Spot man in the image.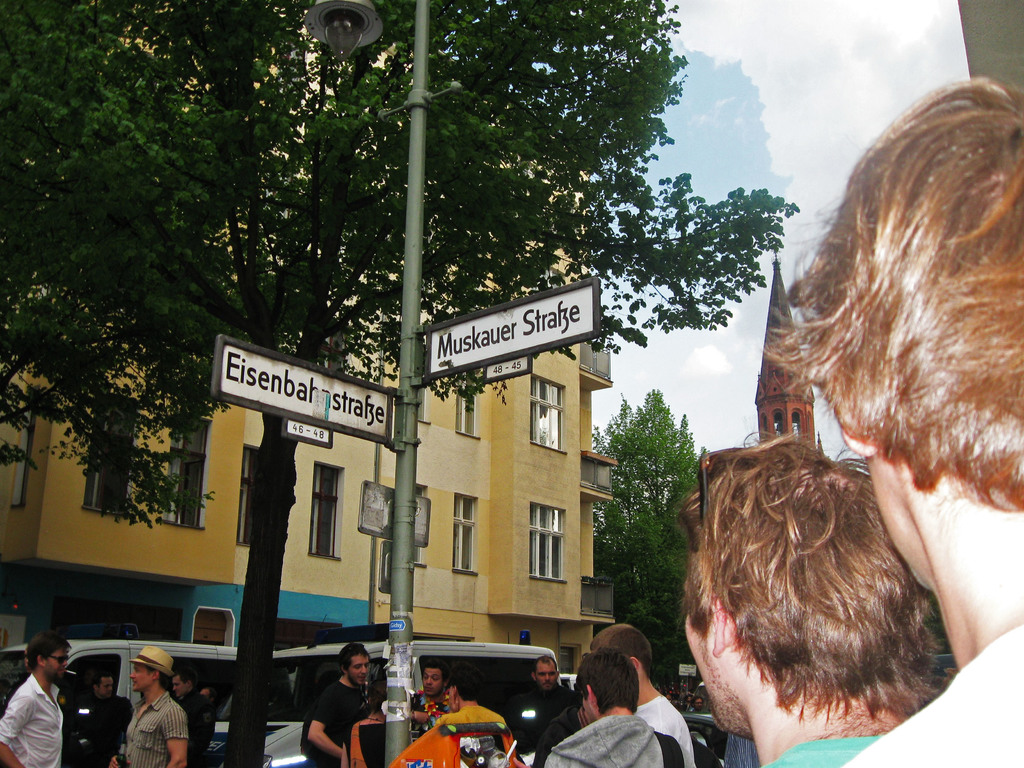
man found at bbox=(762, 66, 1023, 767).
